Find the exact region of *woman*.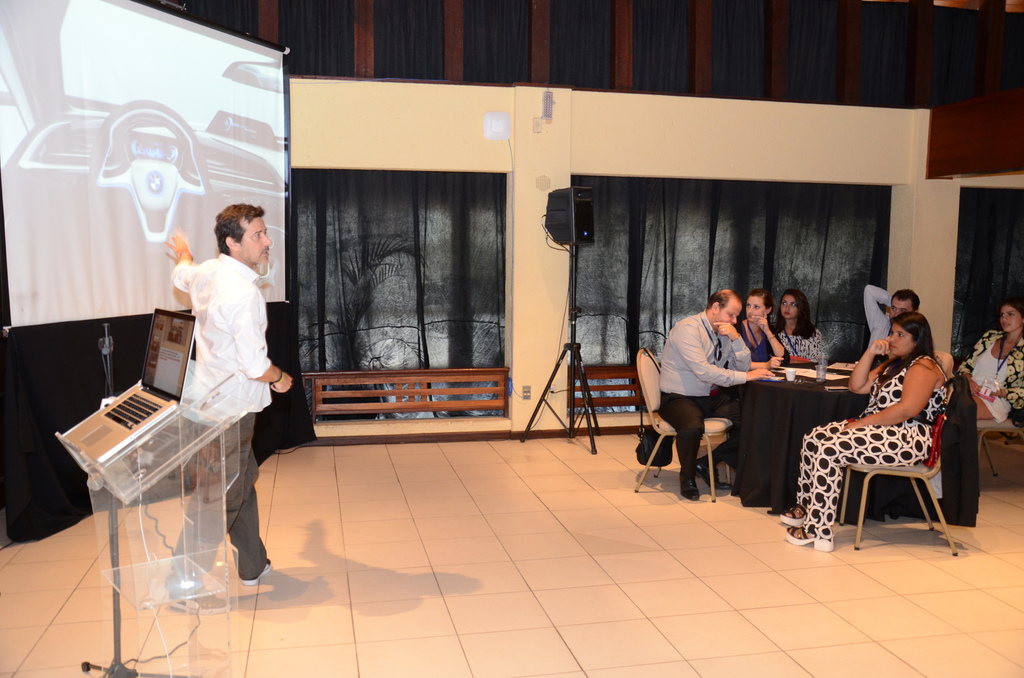
Exact region: x1=736, y1=287, x2=792, y2=364.
